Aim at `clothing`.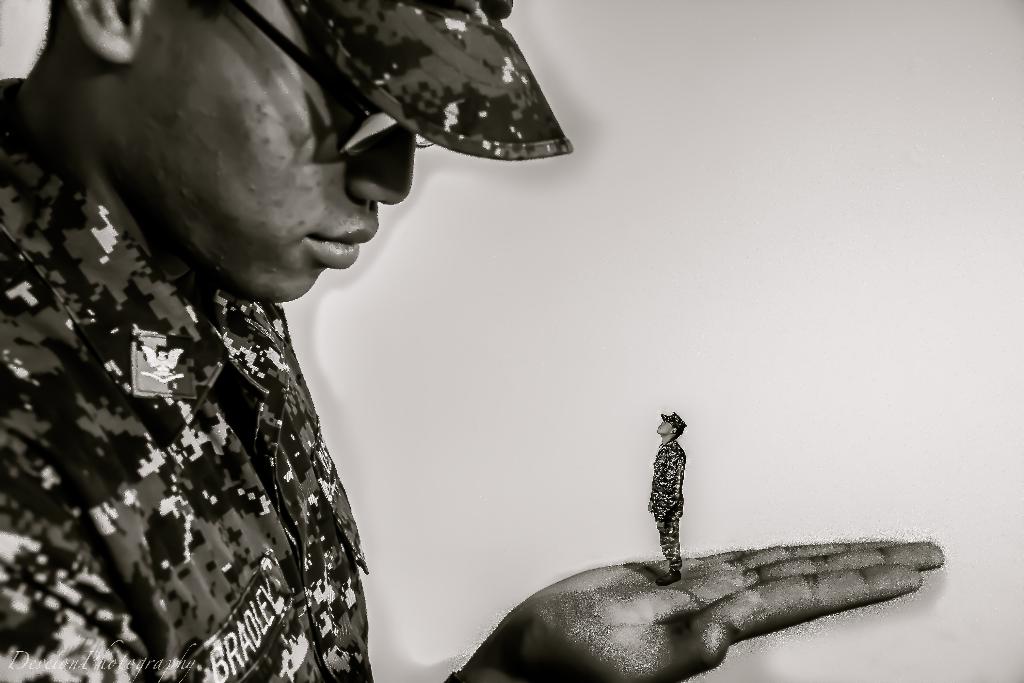
Aimed at detection(0, 72, 387, 682).
